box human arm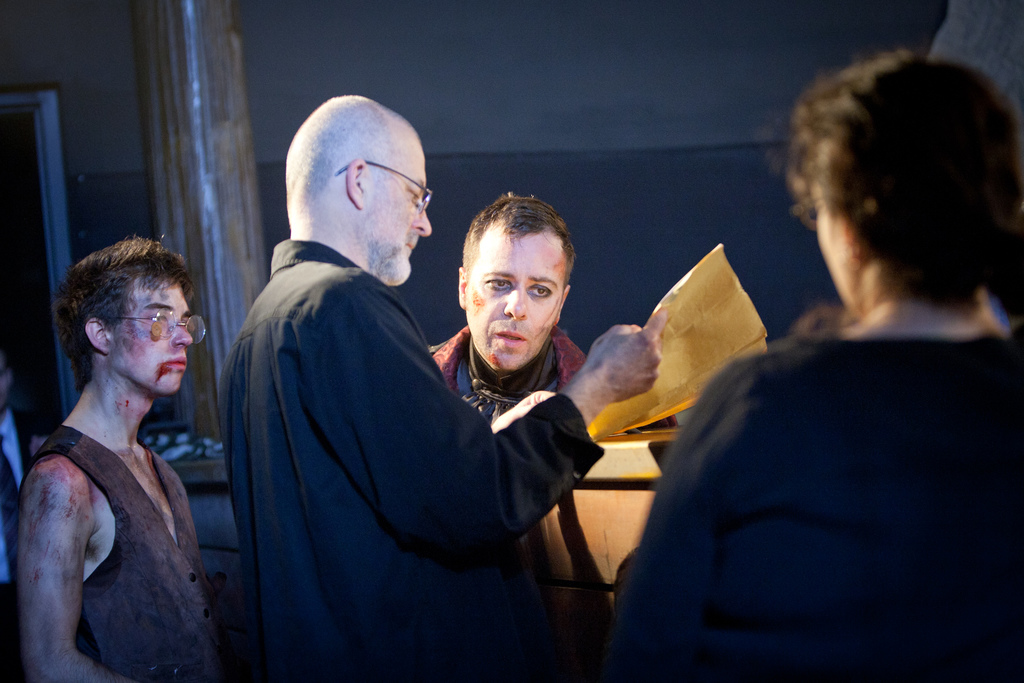
612,349,781,682
